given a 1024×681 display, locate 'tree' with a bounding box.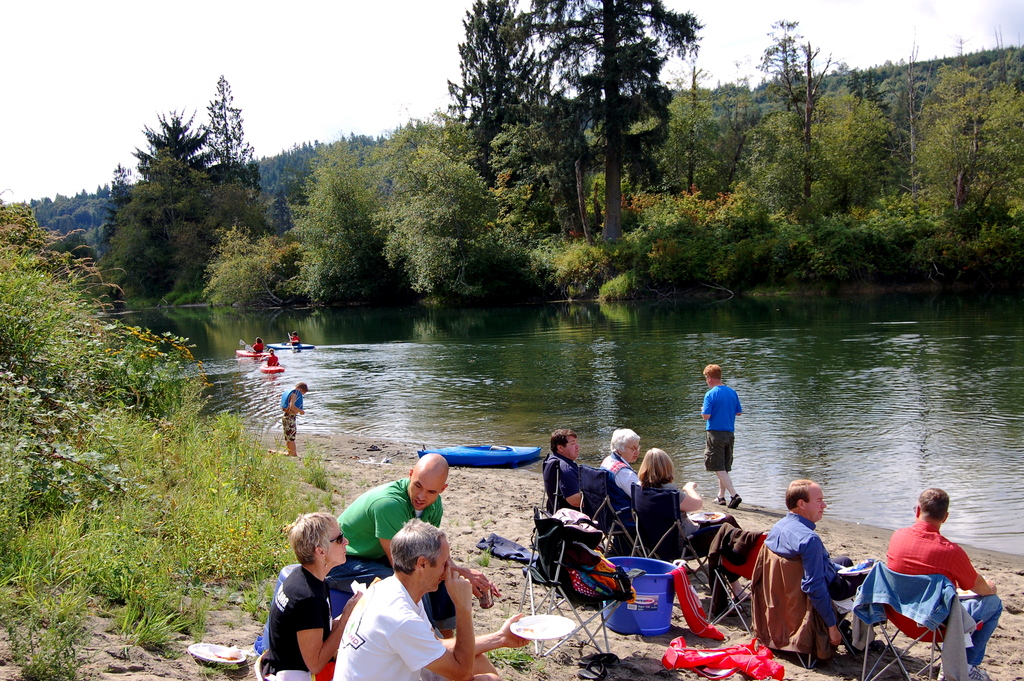
Located: bbox(184, 72, 268, 210).
